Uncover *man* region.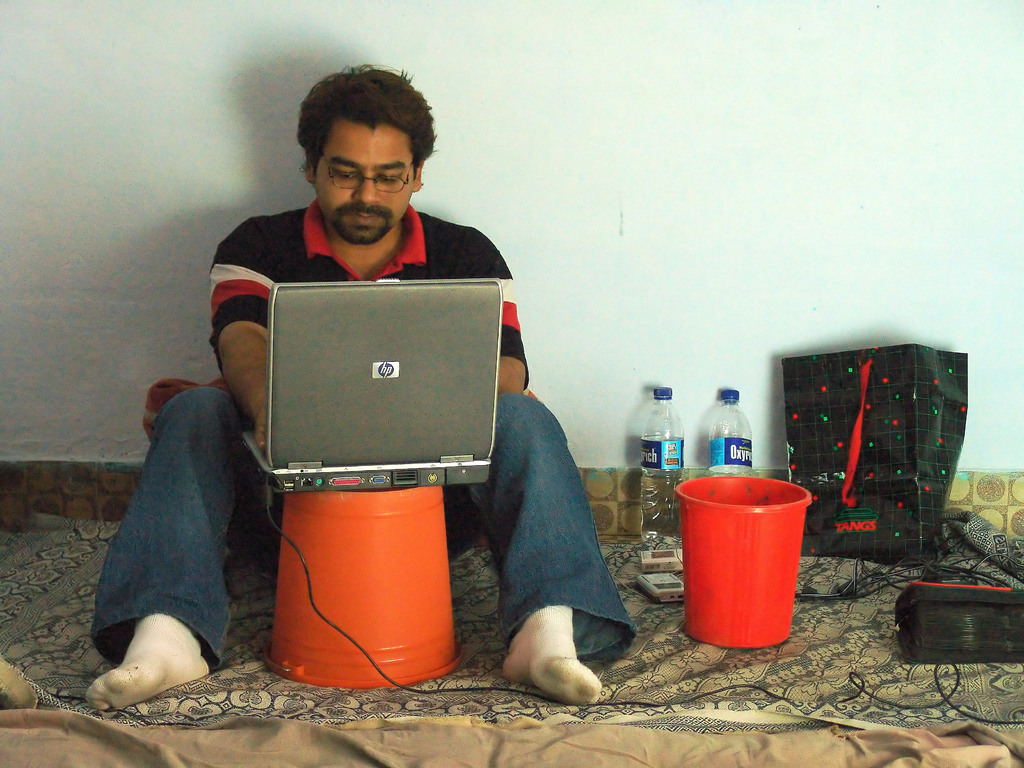
Uncovered: x1=154 y1=82 x2=607 y2=707.
